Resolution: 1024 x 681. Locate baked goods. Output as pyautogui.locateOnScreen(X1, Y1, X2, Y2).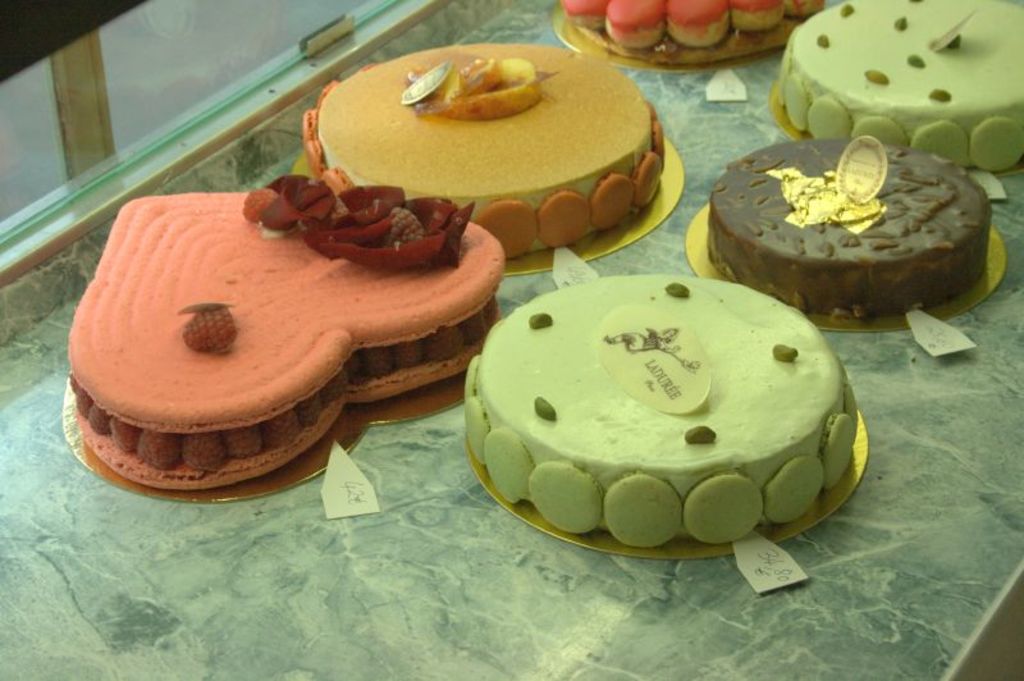
pyautogui.locateOnScreen(558, 0, 826, 61).
